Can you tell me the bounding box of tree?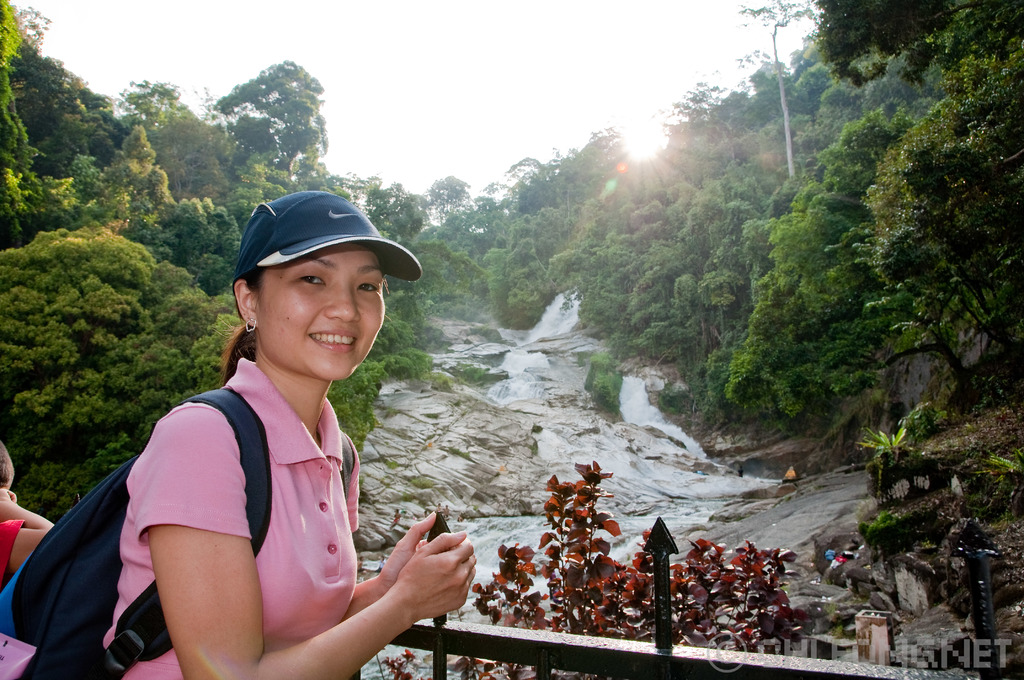
l=113, t=75, r=187, b=127.
